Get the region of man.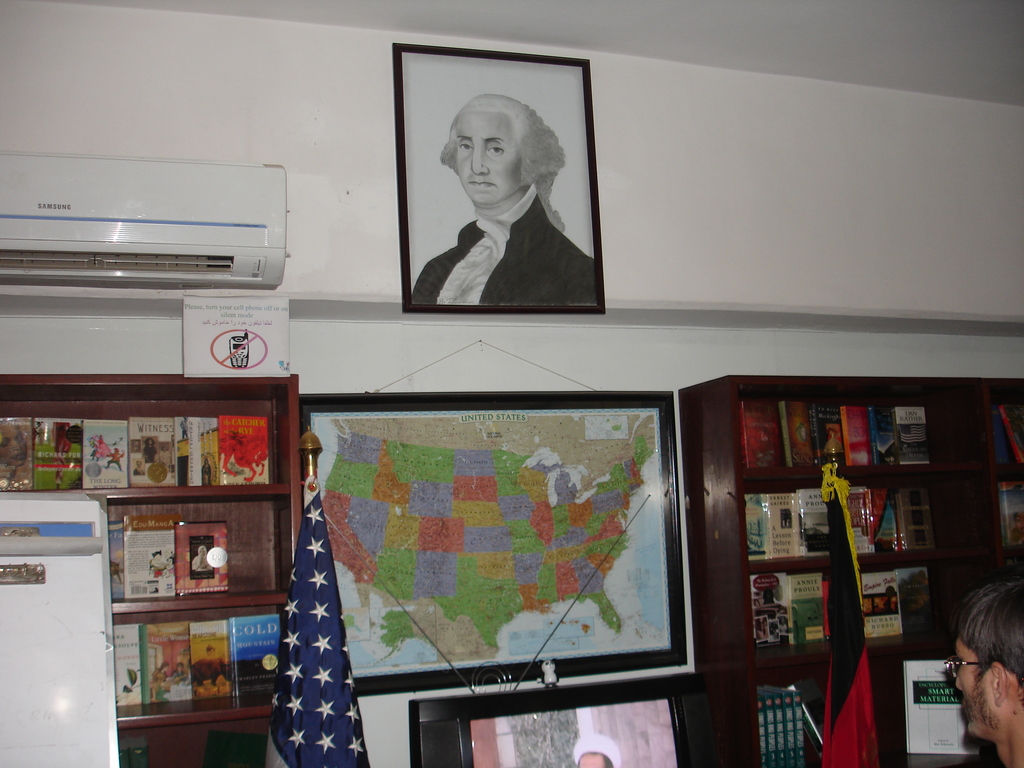
box(406, 94, 599, 311).
